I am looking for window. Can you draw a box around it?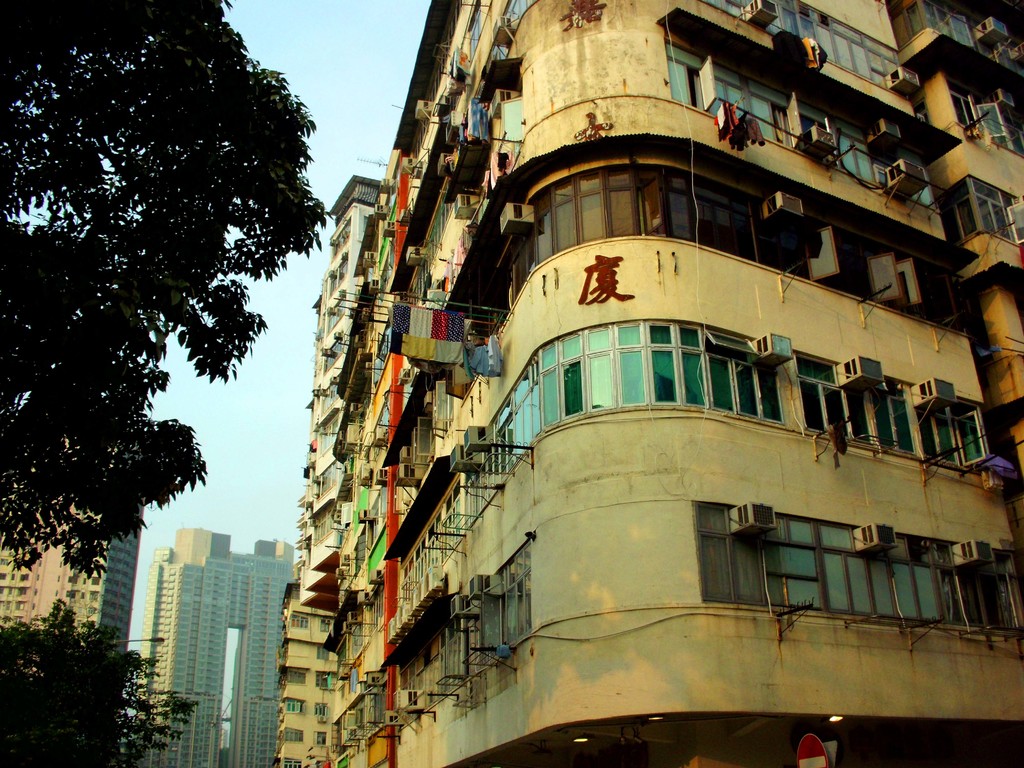
Sure, the bounding box is Rect(940, 186, 980, 241).
